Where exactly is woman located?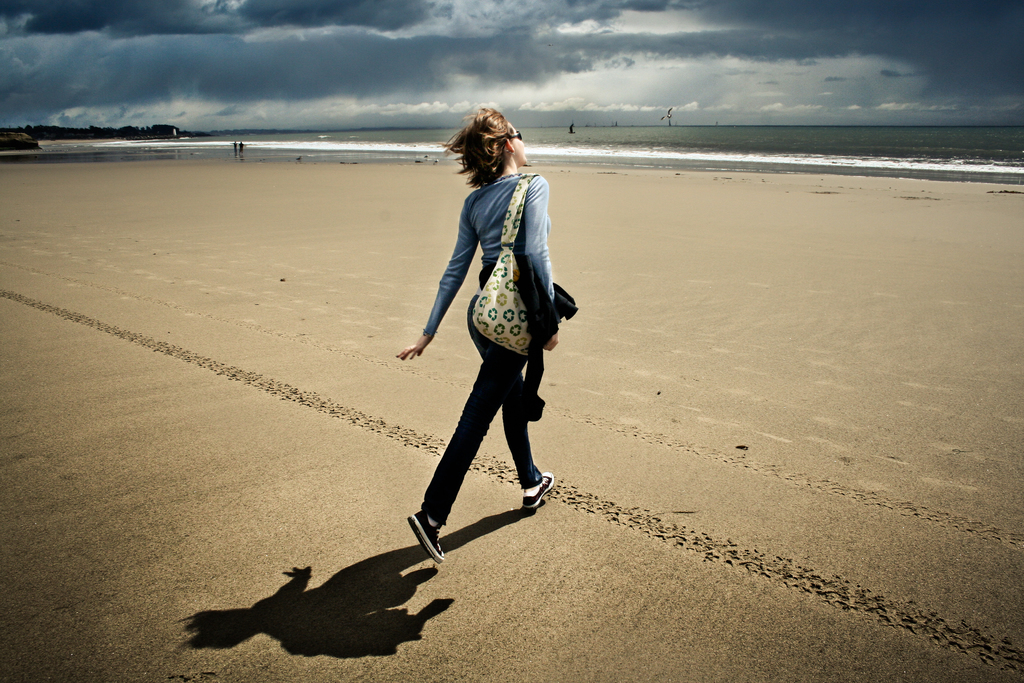
Its bounding box is {"left": 408, "top": 94, "right": 570, "bottom": 589}.
